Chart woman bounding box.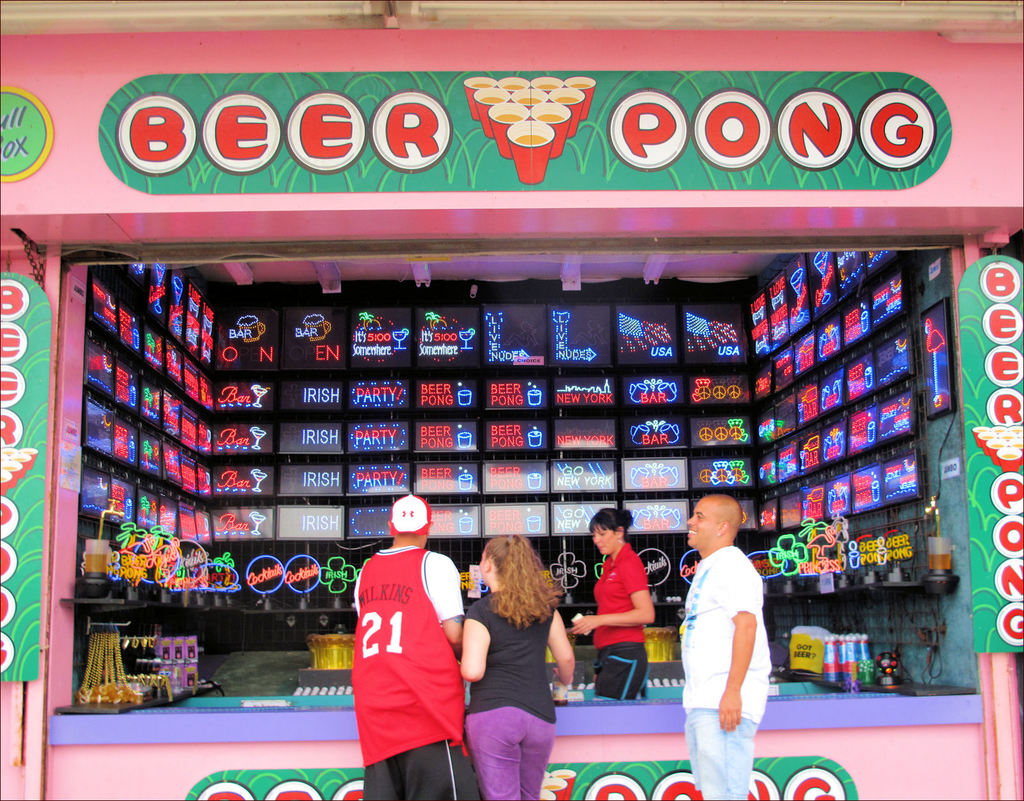
Charted: x1=463, y1=530, x2=571, y2=795.
